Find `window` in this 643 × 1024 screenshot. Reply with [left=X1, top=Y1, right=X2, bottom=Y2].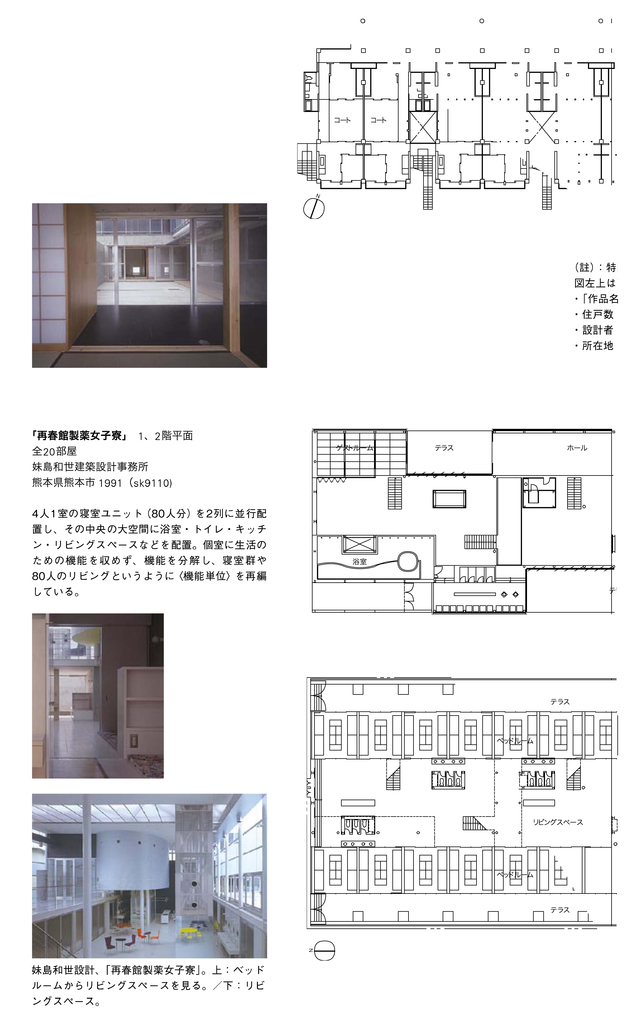
[left=97, top=217, right=171, bottom=237].
